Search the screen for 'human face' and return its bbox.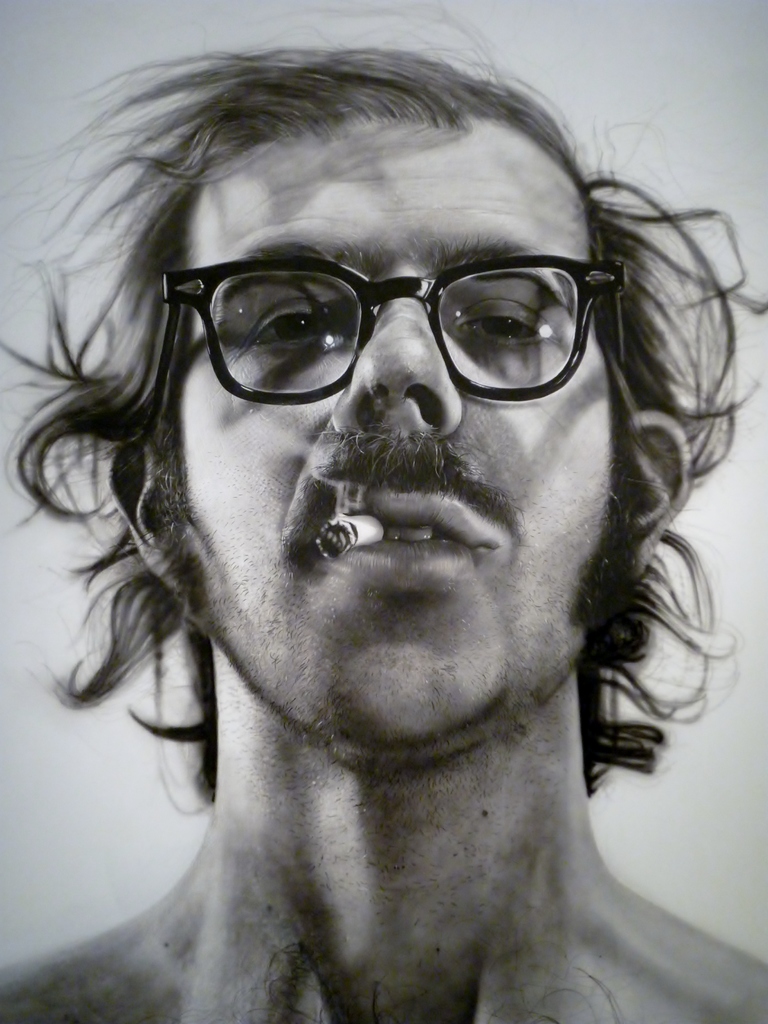
Found: bbox=[166, 125, 612, 765].
